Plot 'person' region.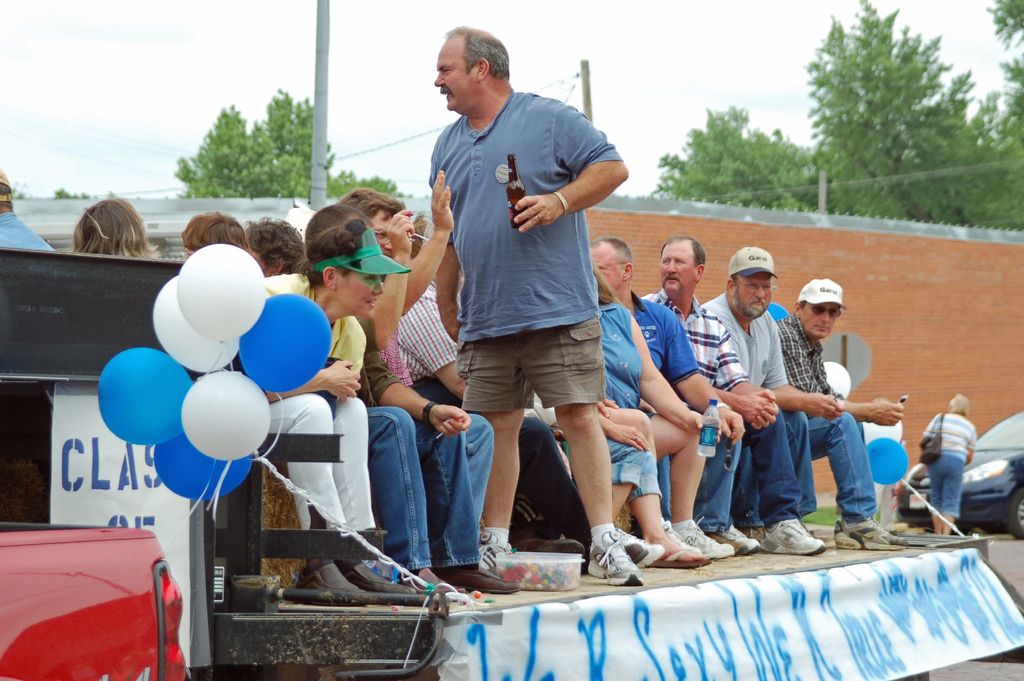
Plotted at bbox(635, 226, 826, 553).
